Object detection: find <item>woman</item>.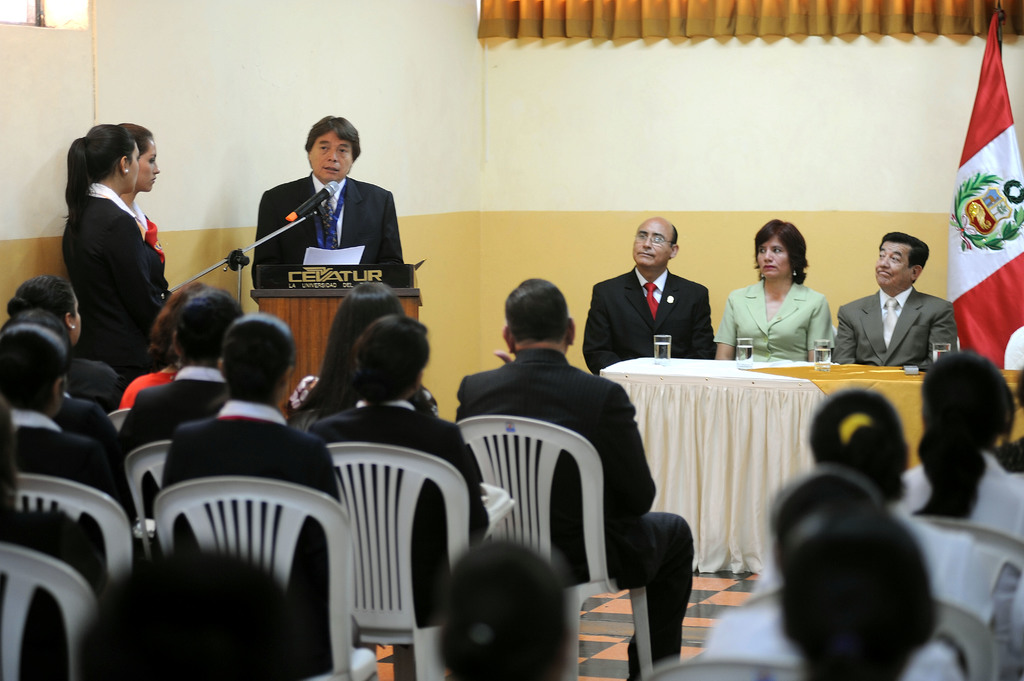
x1=313 y1=322 x2=488 y2=627.
